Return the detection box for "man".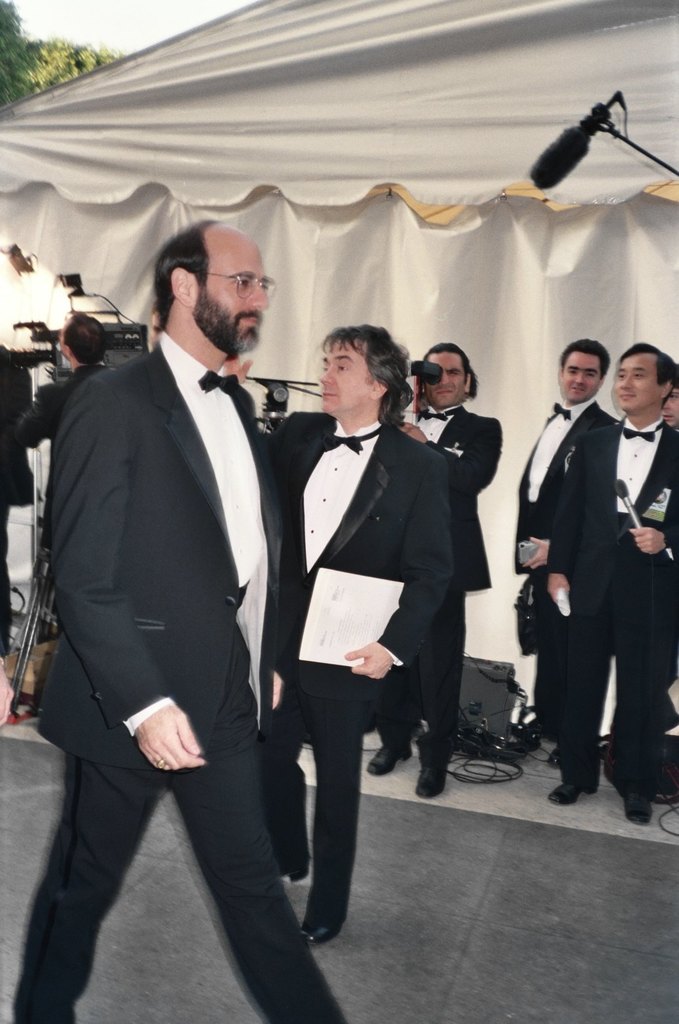
pyautogui.locateOnScreen(0, 340, 42, 659).
